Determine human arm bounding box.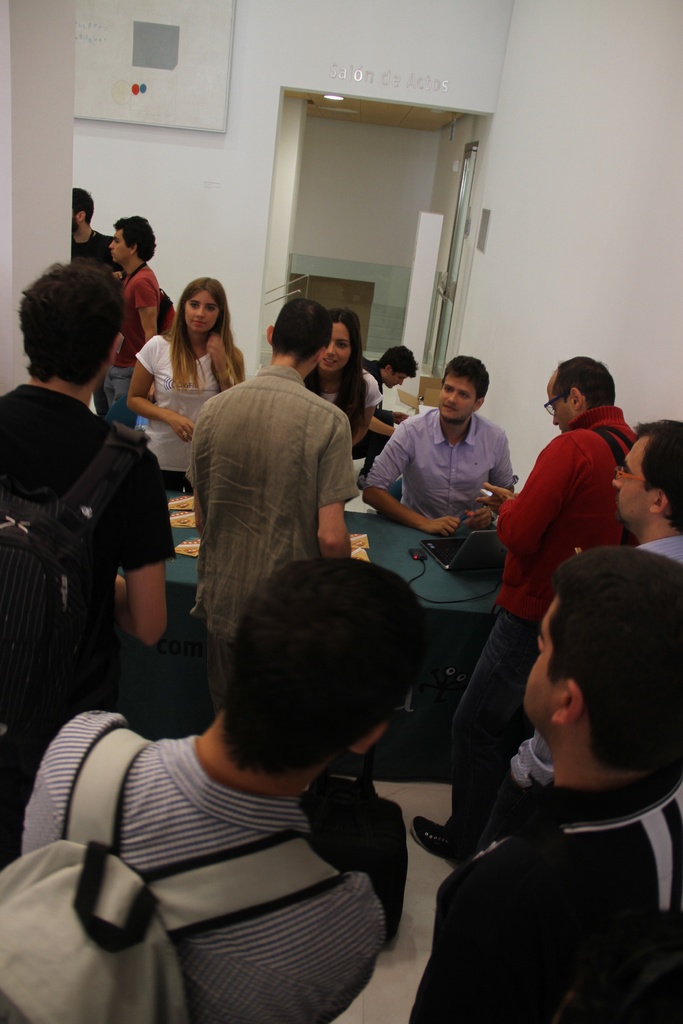
Determined: region(494, 449, 576, 560).
